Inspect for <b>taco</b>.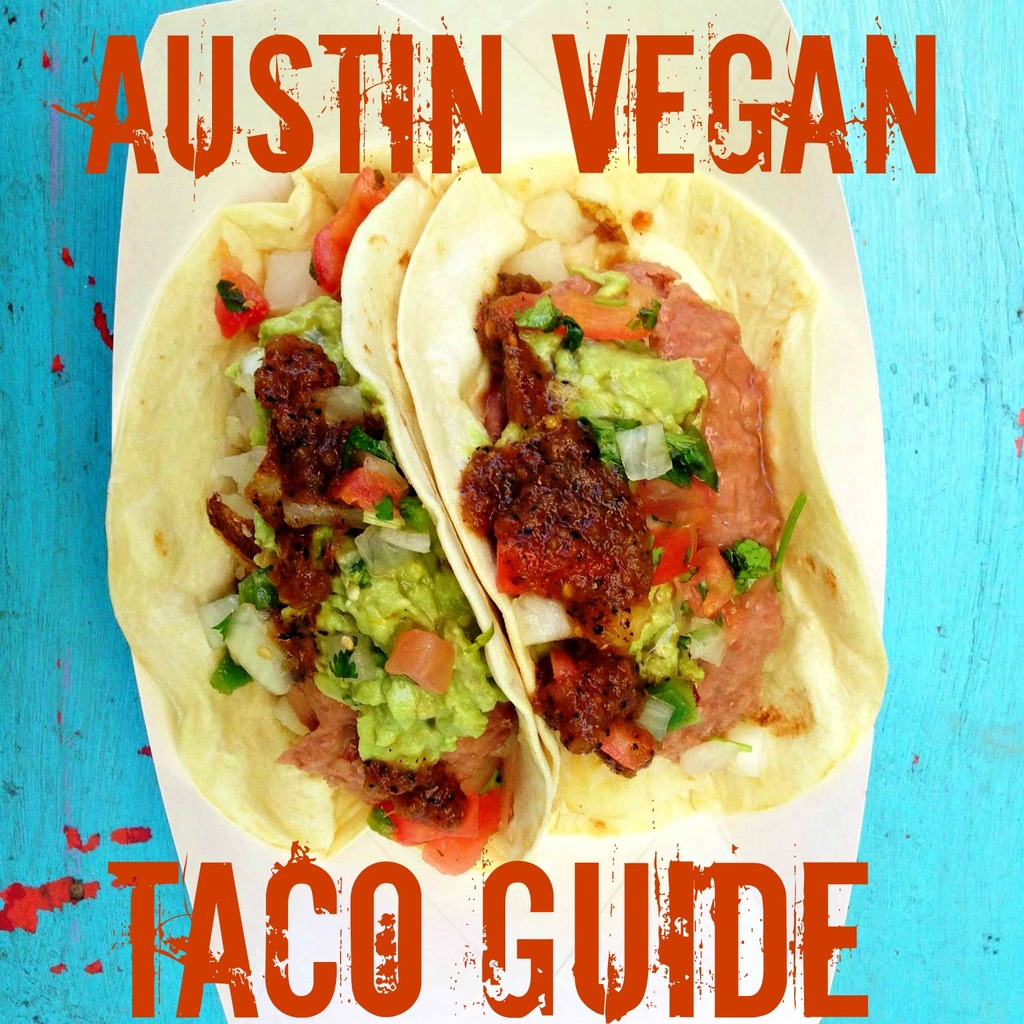
Inspection: select_region(389, 141, 889, 851).
